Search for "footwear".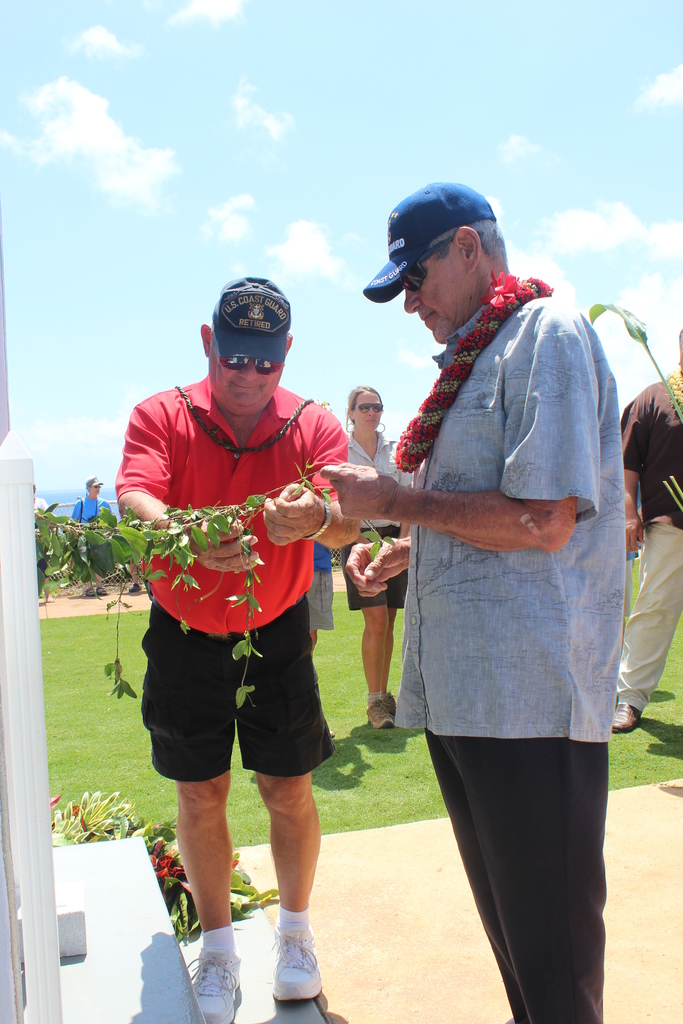
Found at x1=179 y1=927 x2=248 y2=1013.
